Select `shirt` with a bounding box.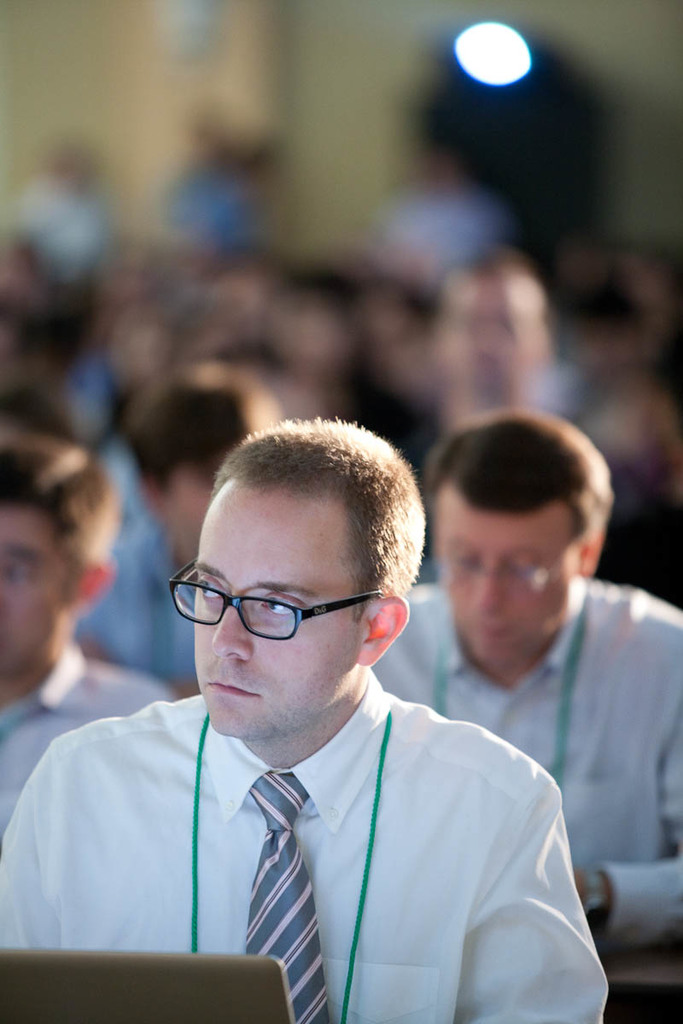
<region>367, 570, 682, 957</region>.
